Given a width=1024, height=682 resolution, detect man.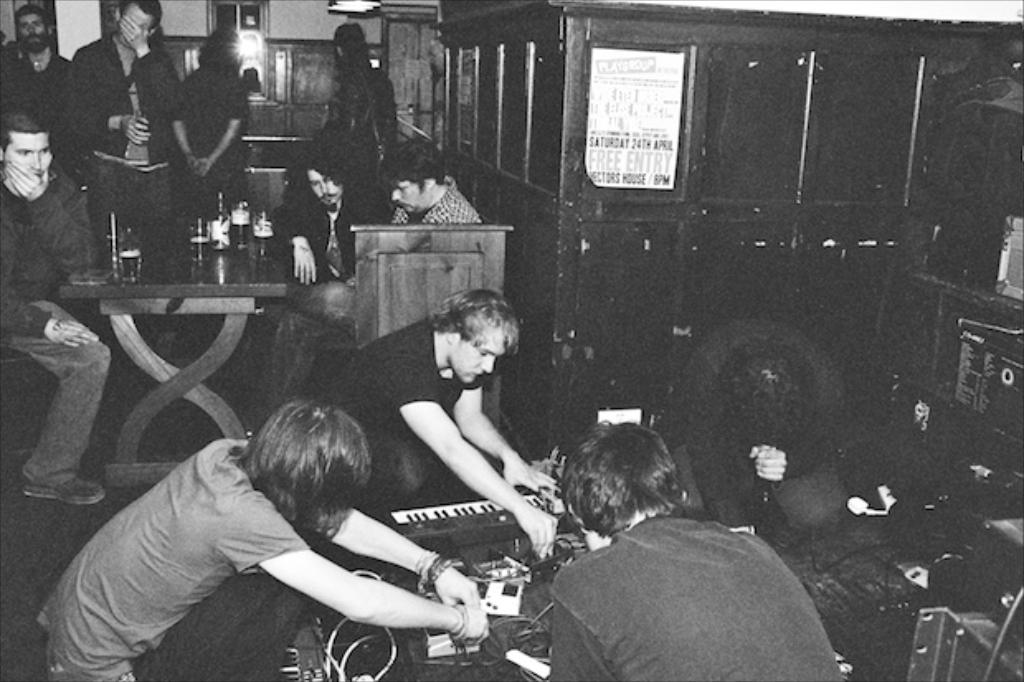
select_region(548, 419, 846, 680).
